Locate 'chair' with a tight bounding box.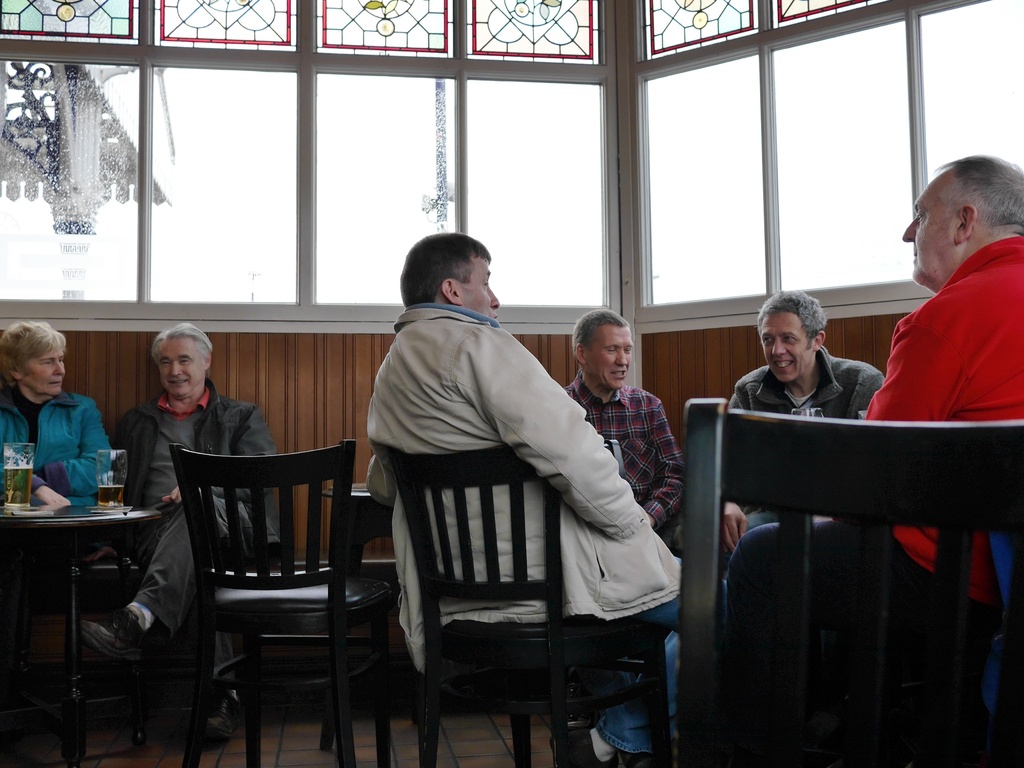
select_region(668, 399, 1023, 767).
